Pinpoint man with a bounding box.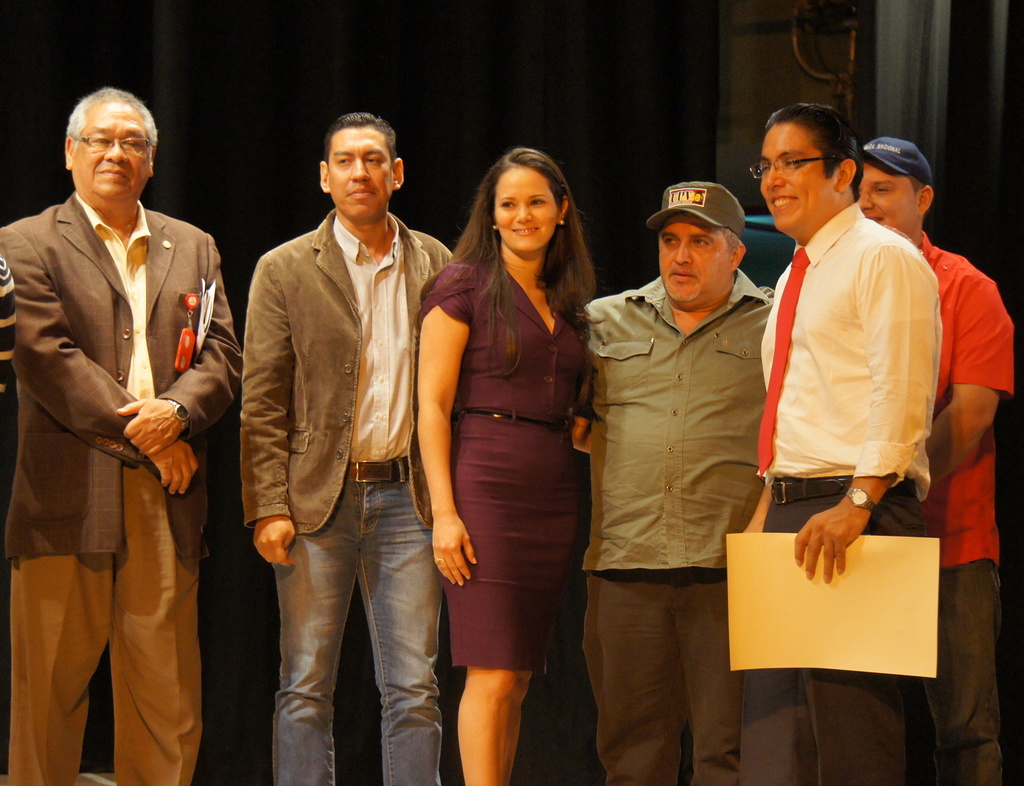
x1=0 y1=87 x2=244 y2=784.
